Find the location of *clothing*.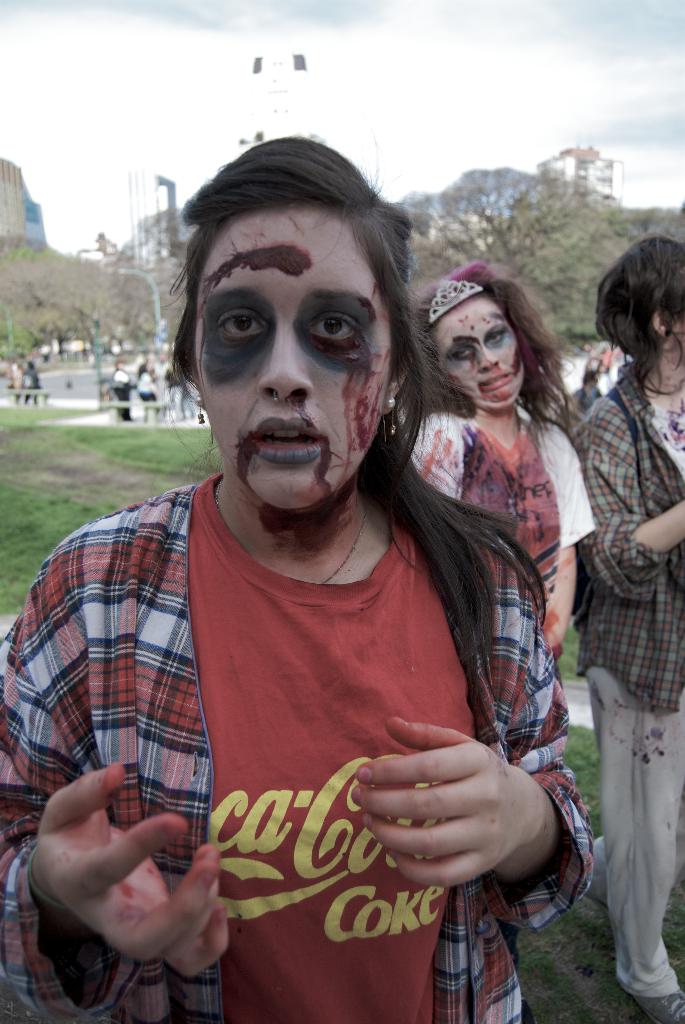
Location: <box>38,372,570,1002</box>.
